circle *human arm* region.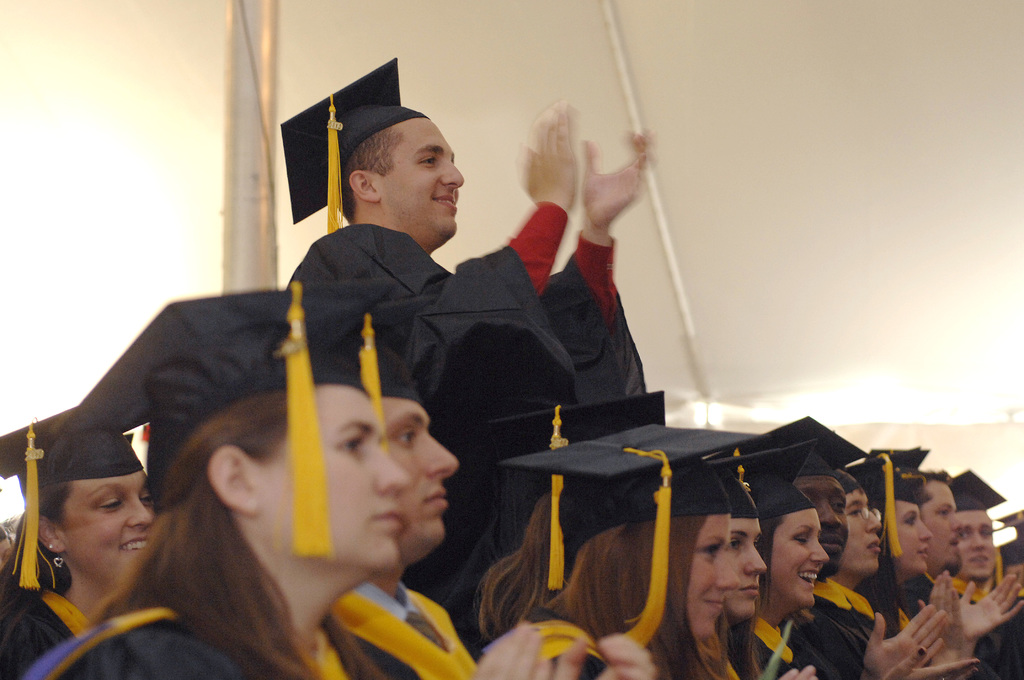
Region: select_region(540, 123, 650, 408).
